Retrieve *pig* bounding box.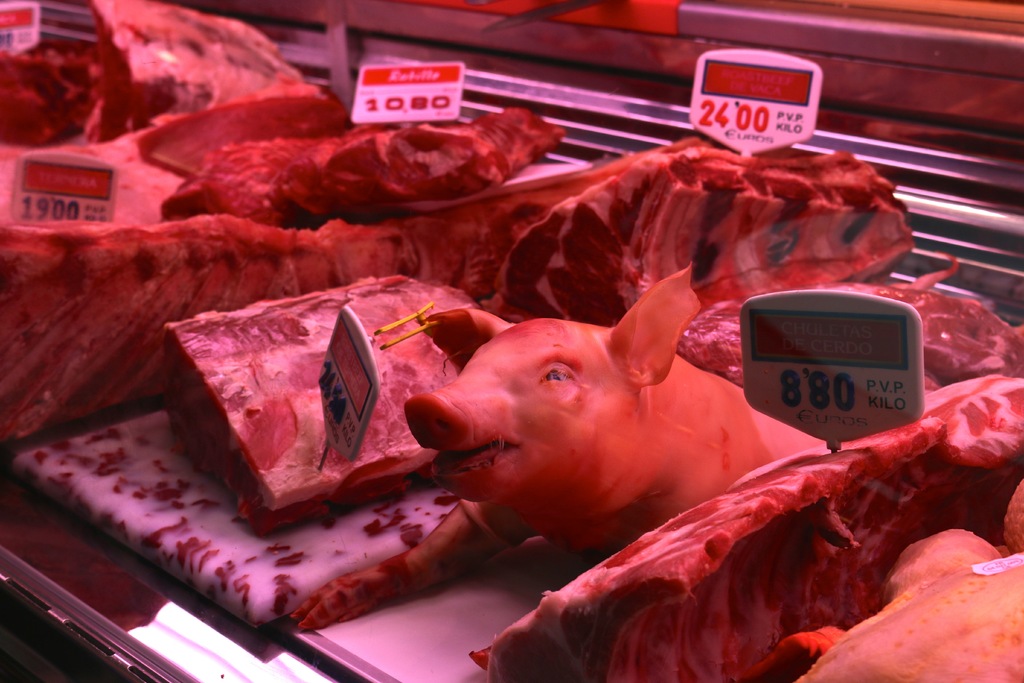
Bounding box: [left=287, top=260, right=826, bottom=671].
